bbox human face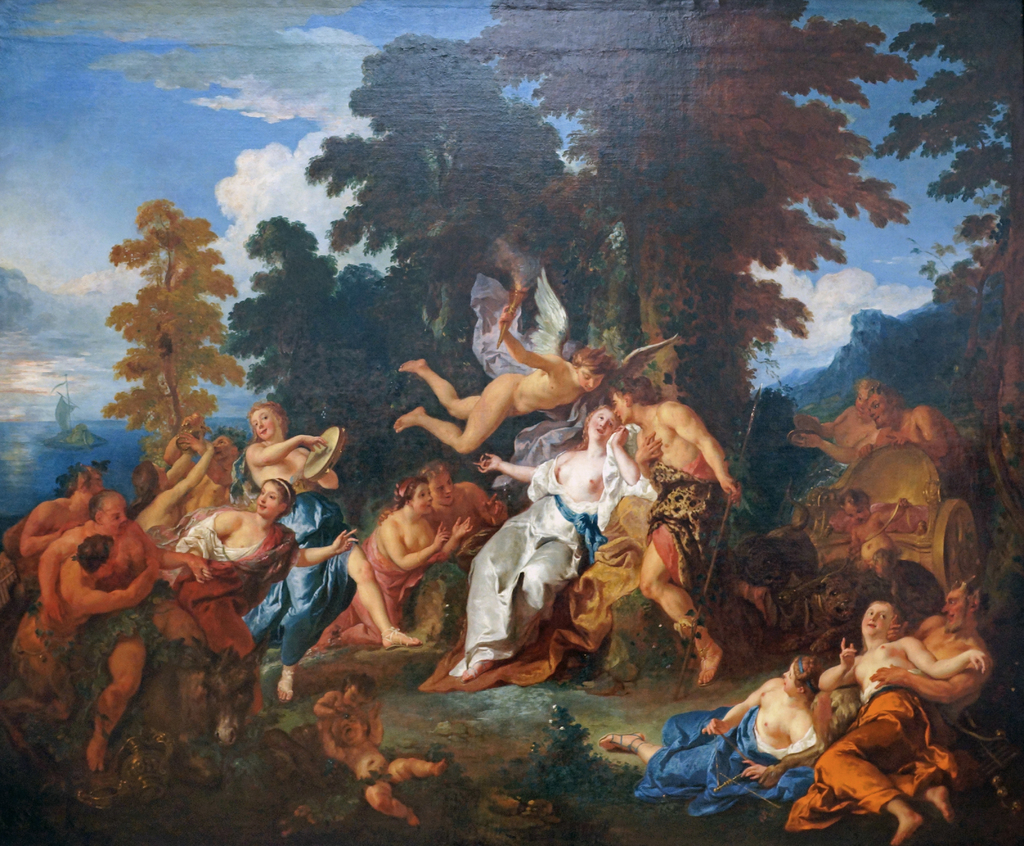
856 391 873 418
